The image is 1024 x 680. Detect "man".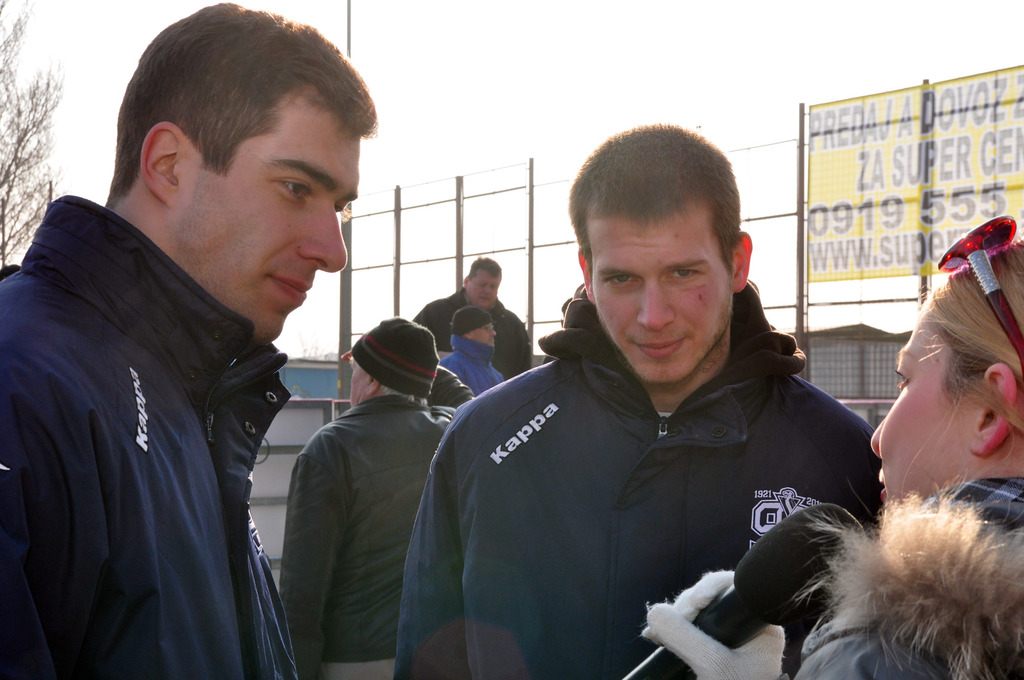
Detection: <box>6,24,394,672</box>.
